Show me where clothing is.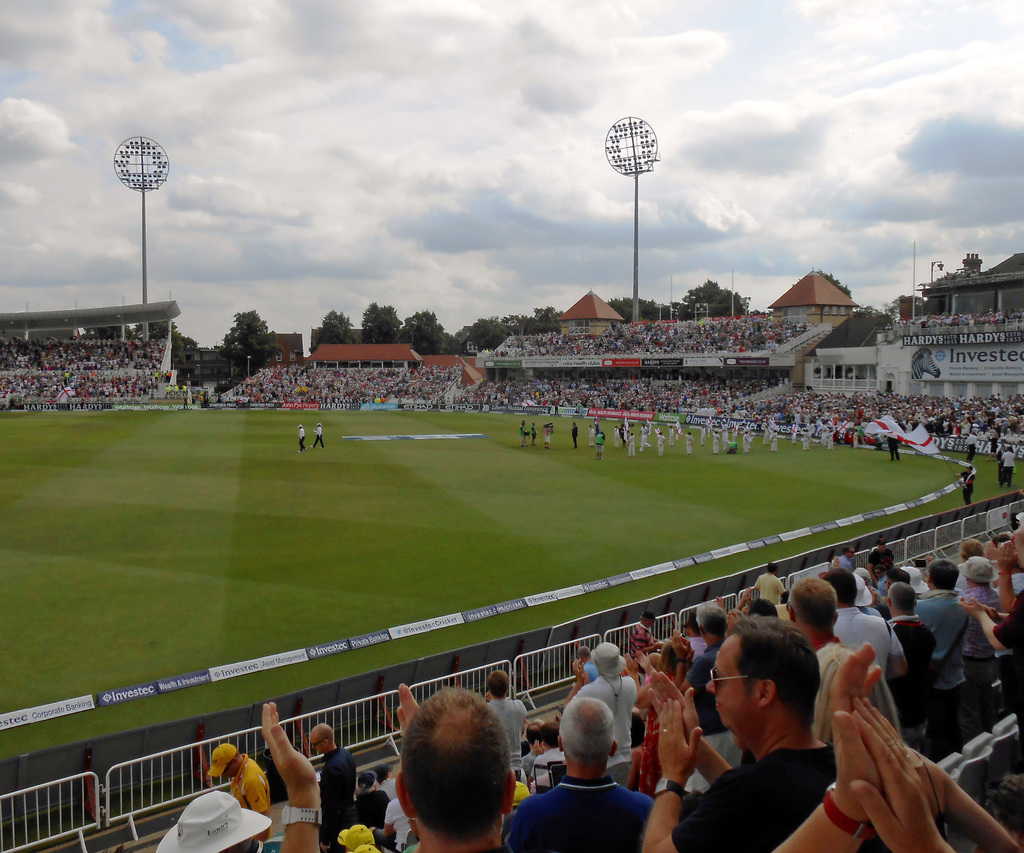
clothing is at detection(314, 427, 323, 452).
